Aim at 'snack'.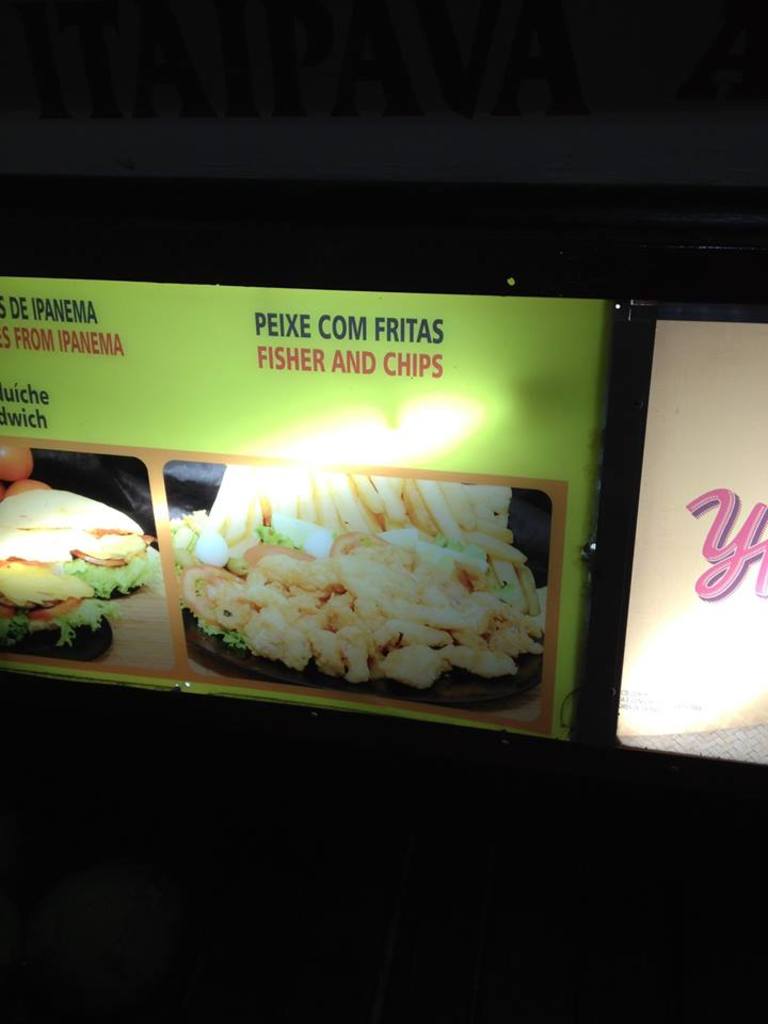
Aimed at Rect(157, 464, 563, 699).
